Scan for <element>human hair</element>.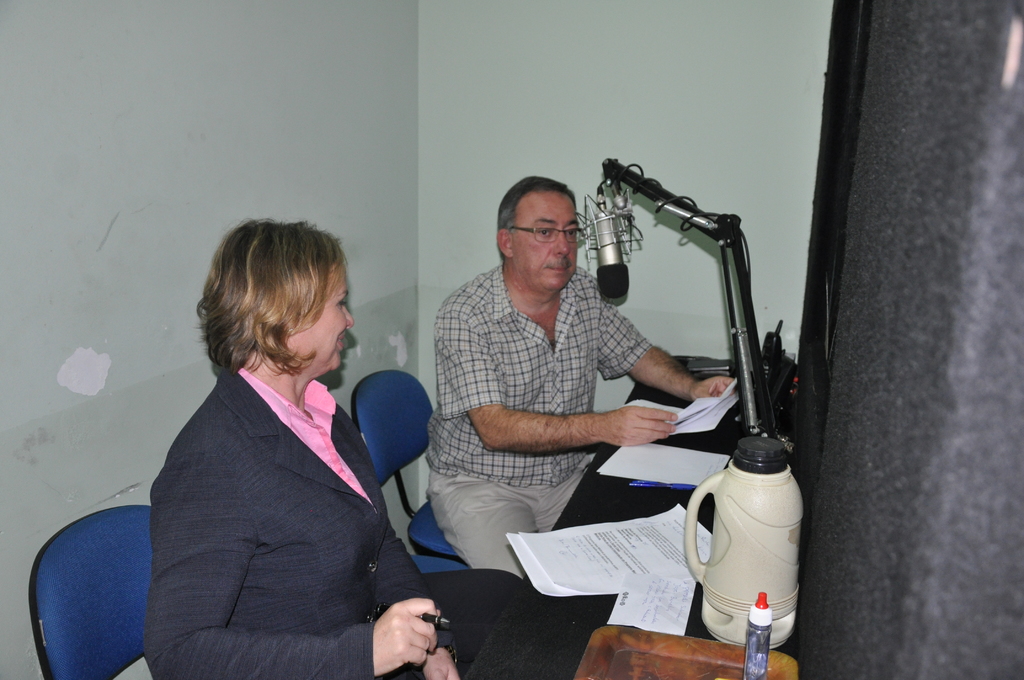
Scan result: detection(193, 215, 362, 400).
